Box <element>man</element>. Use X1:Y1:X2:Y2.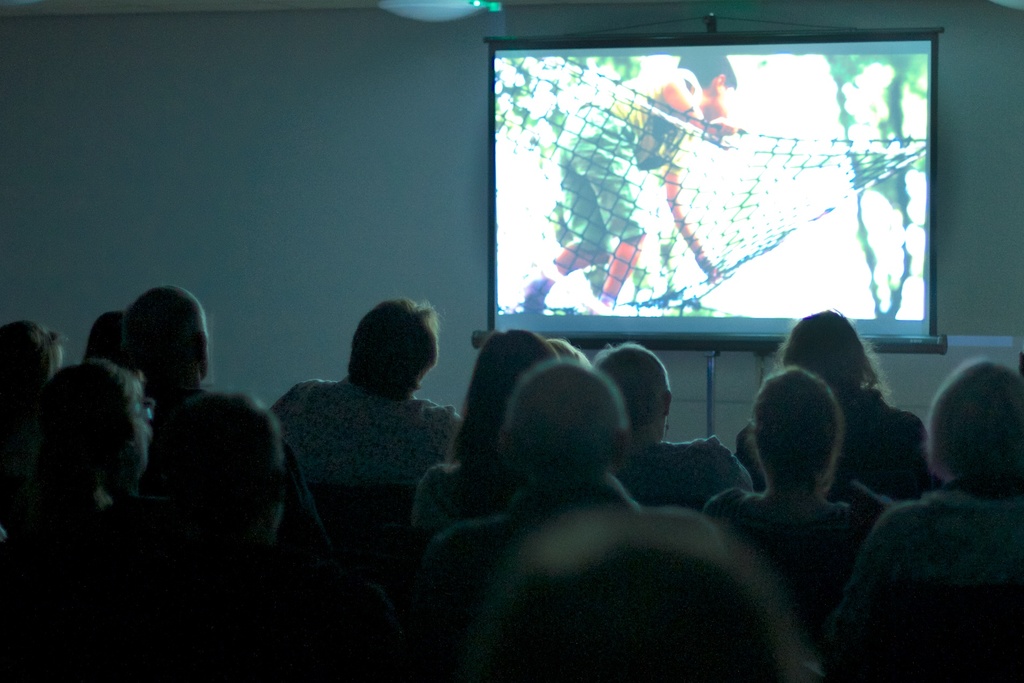
123:282:216:438.
